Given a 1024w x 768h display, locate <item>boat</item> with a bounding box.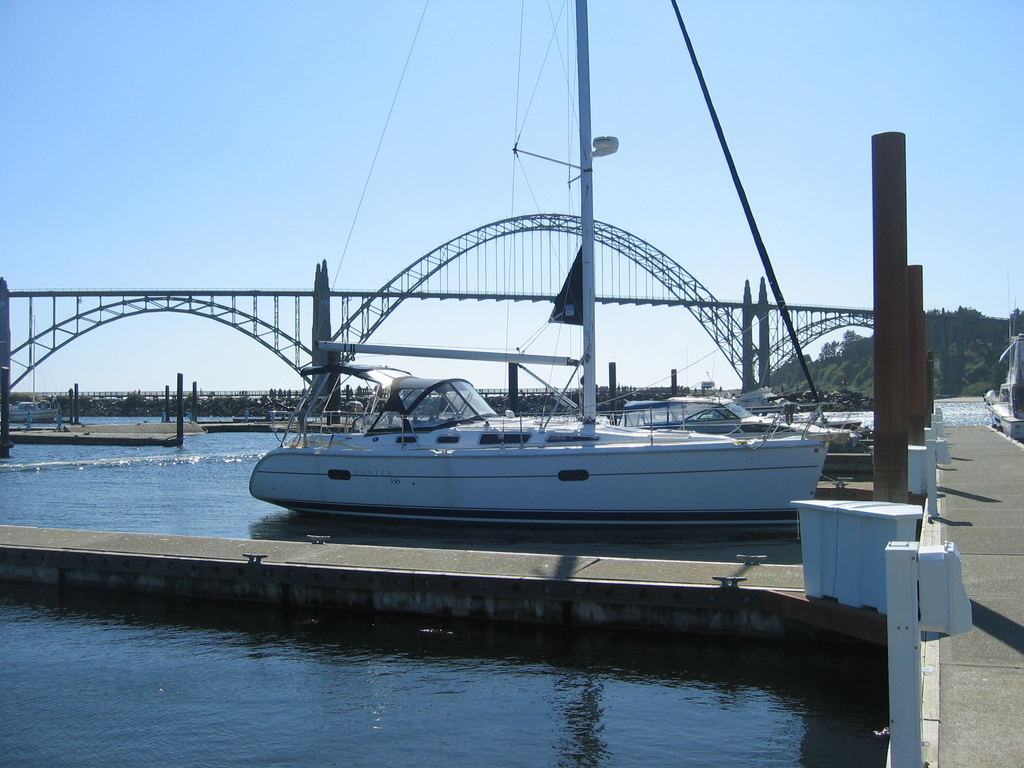
Located: x1=984, y1=305, x2=1023, y2=441.
